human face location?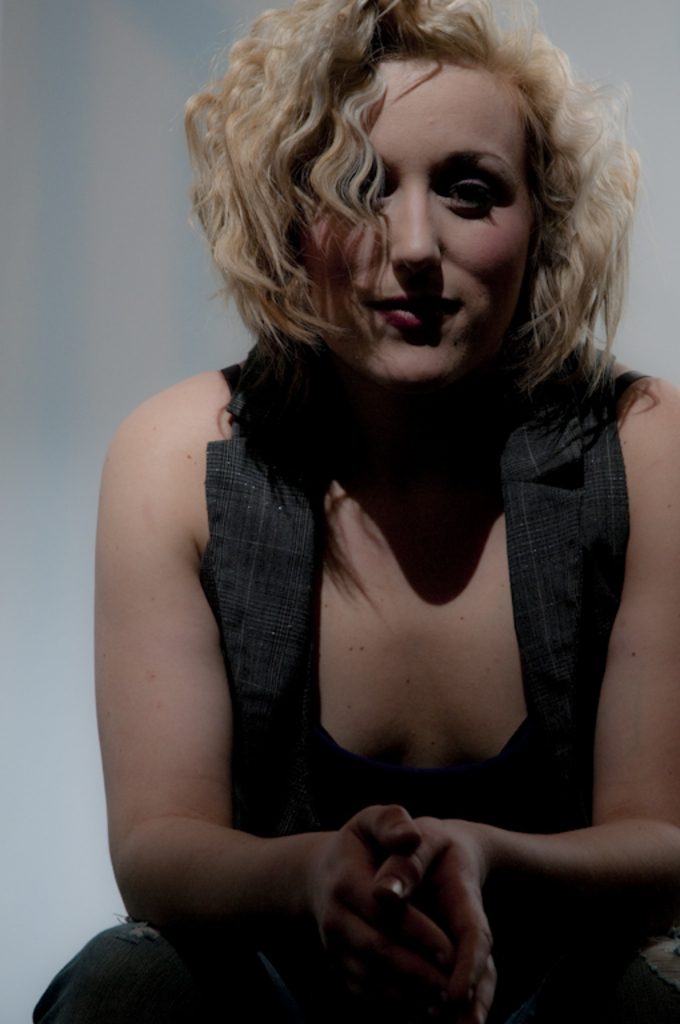
305, 55, 541, 395
